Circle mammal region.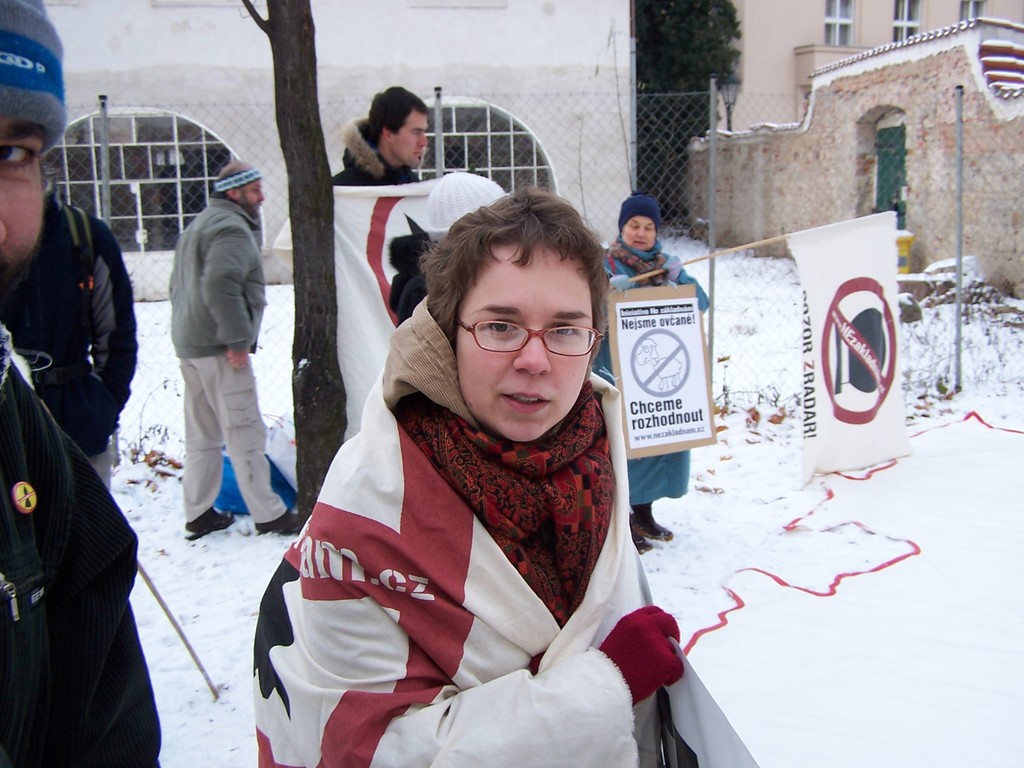
Region: pyautogui.locateOnScreen(332, 84, 433, 186).
